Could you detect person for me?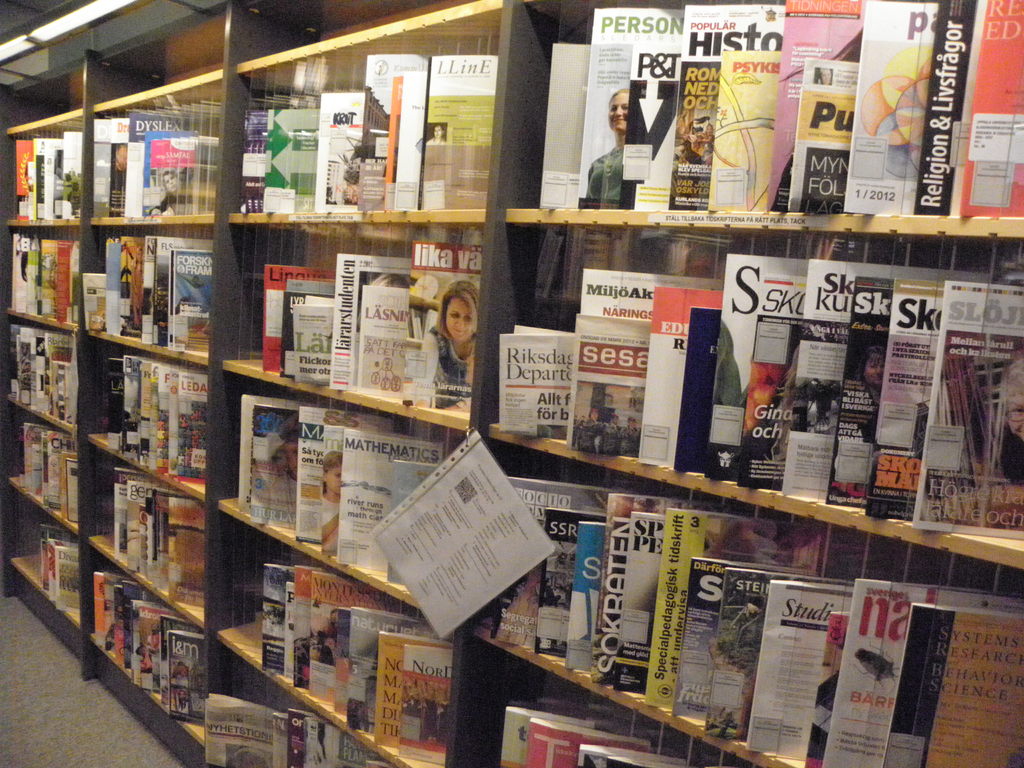
Detection result: 150 166 193 210.
